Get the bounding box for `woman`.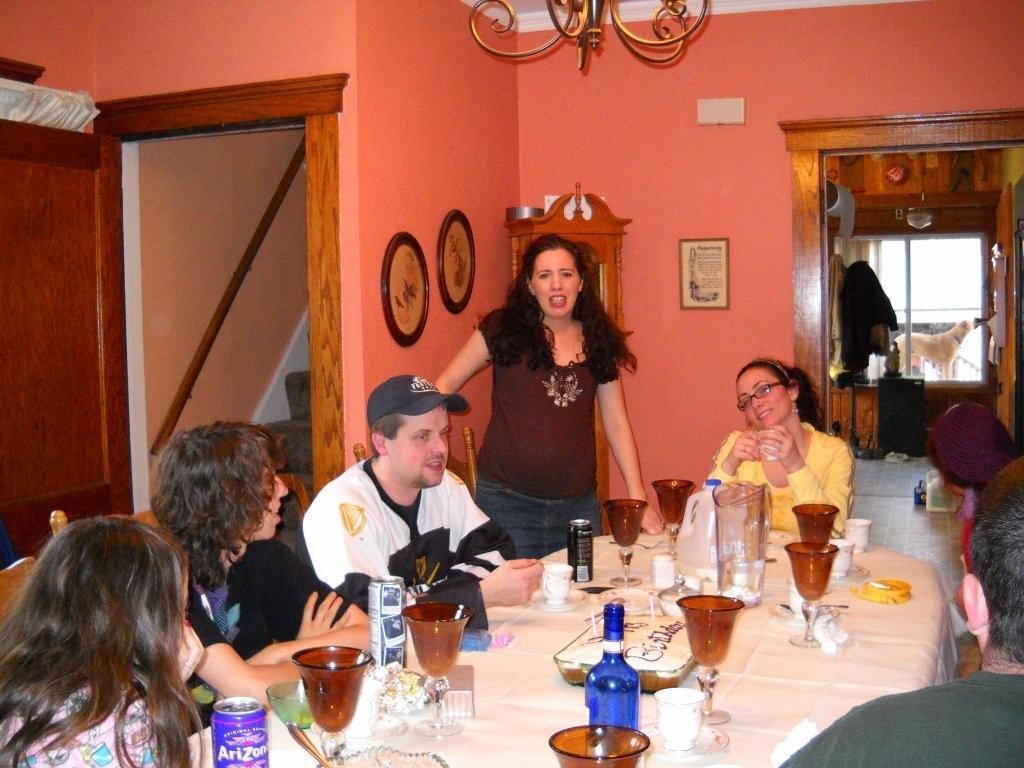
[701, 357, 854, 541].
